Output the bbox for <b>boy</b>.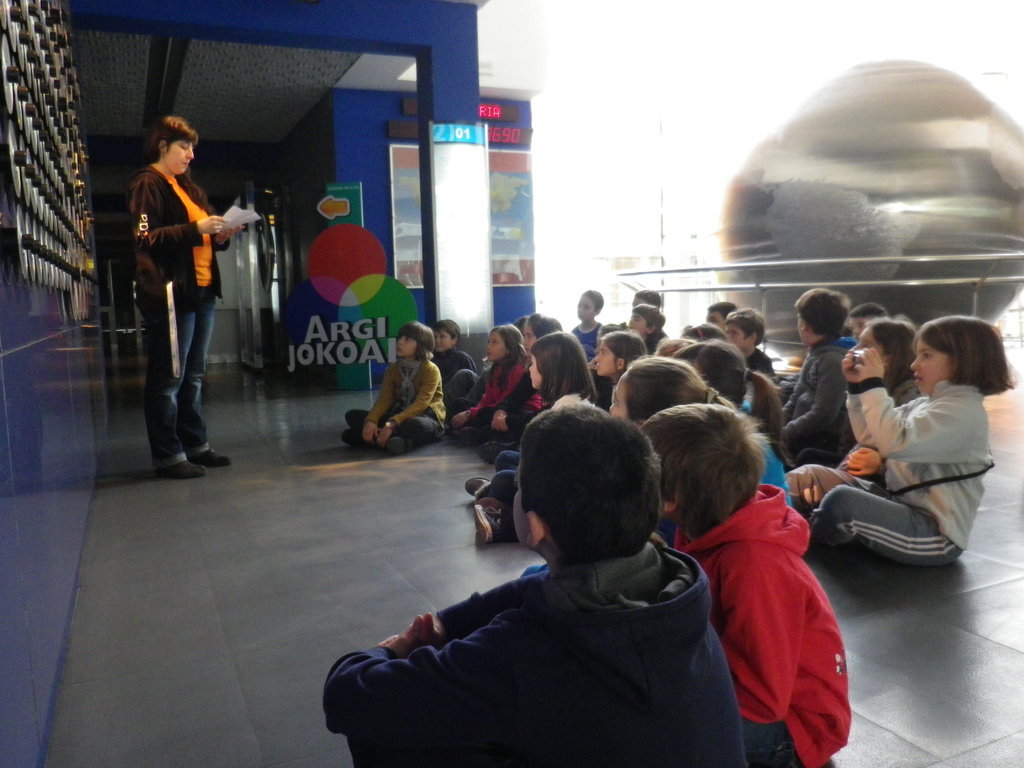
bbox=(324, 405, 751, 767).
